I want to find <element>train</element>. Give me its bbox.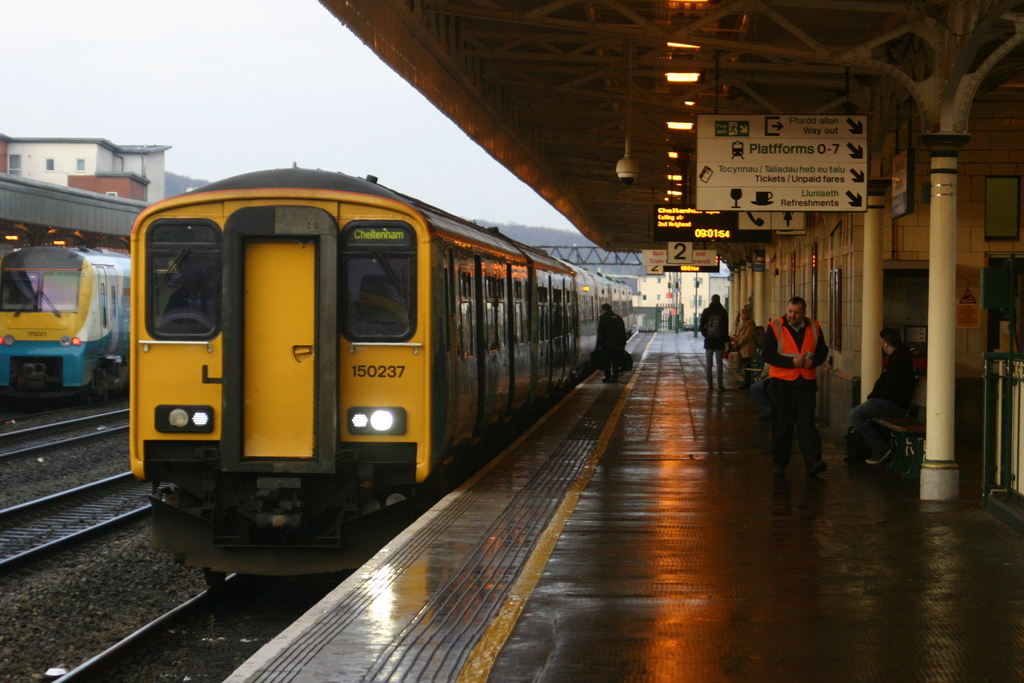
[left=130, top=160, right=635, bottom=616].
